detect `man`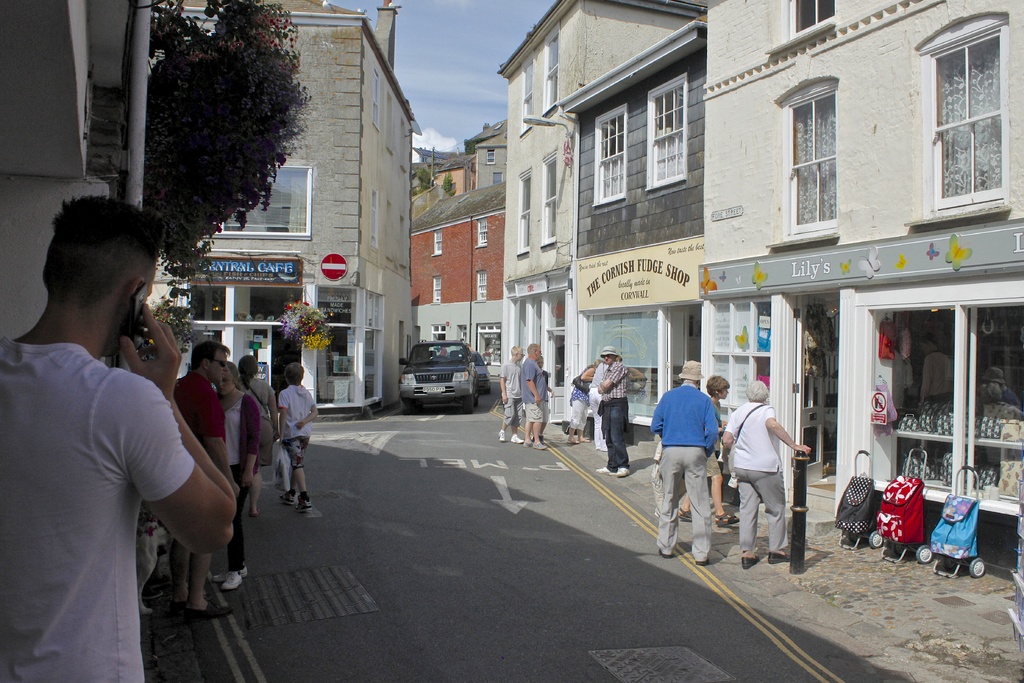
723:381:808:565
